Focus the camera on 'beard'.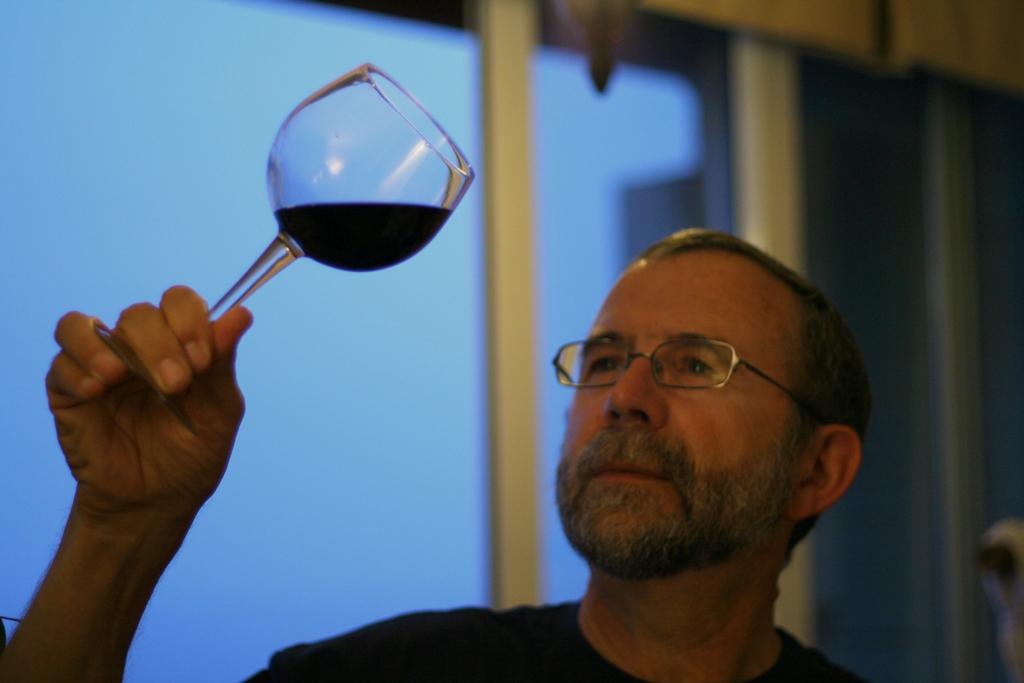
Focus region: [552, 437, 799, 581].
